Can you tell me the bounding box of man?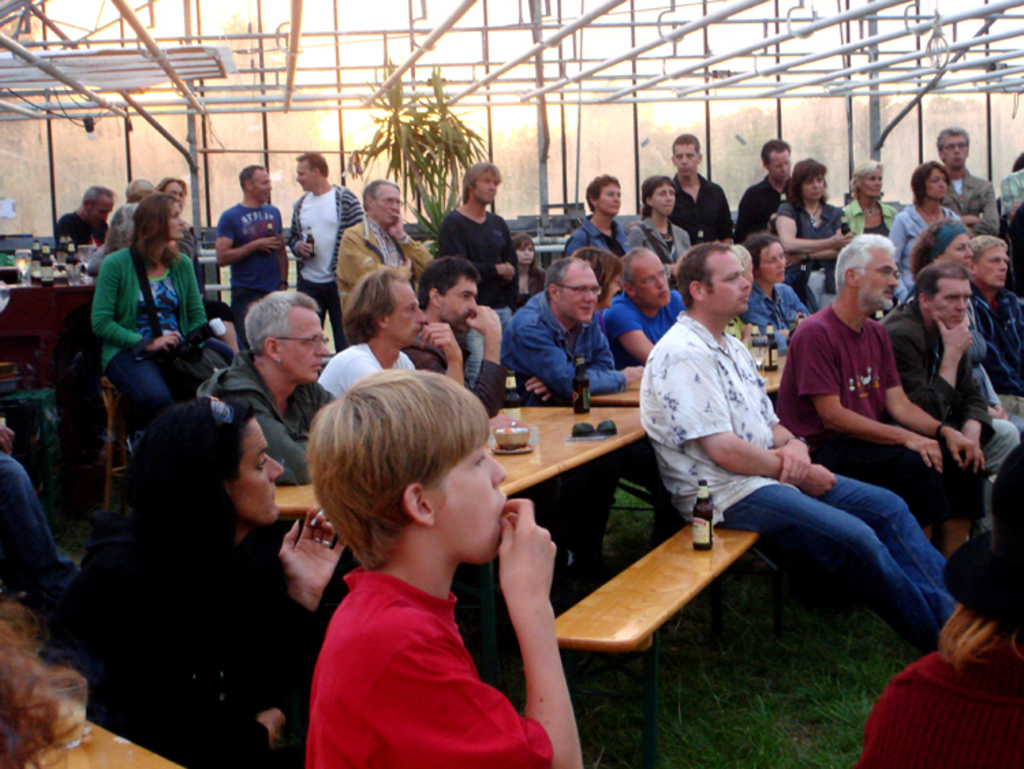
pyautogui.locateOnScreen(668, 130, 736, 244).
